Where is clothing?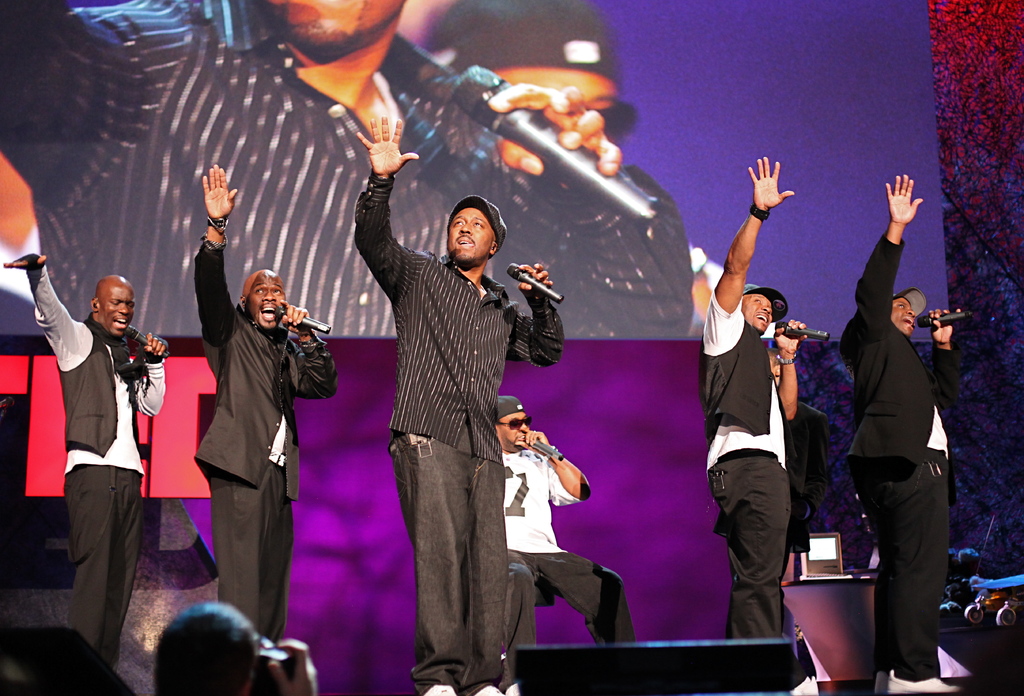
bbox=(791, 401, 828, 553).
